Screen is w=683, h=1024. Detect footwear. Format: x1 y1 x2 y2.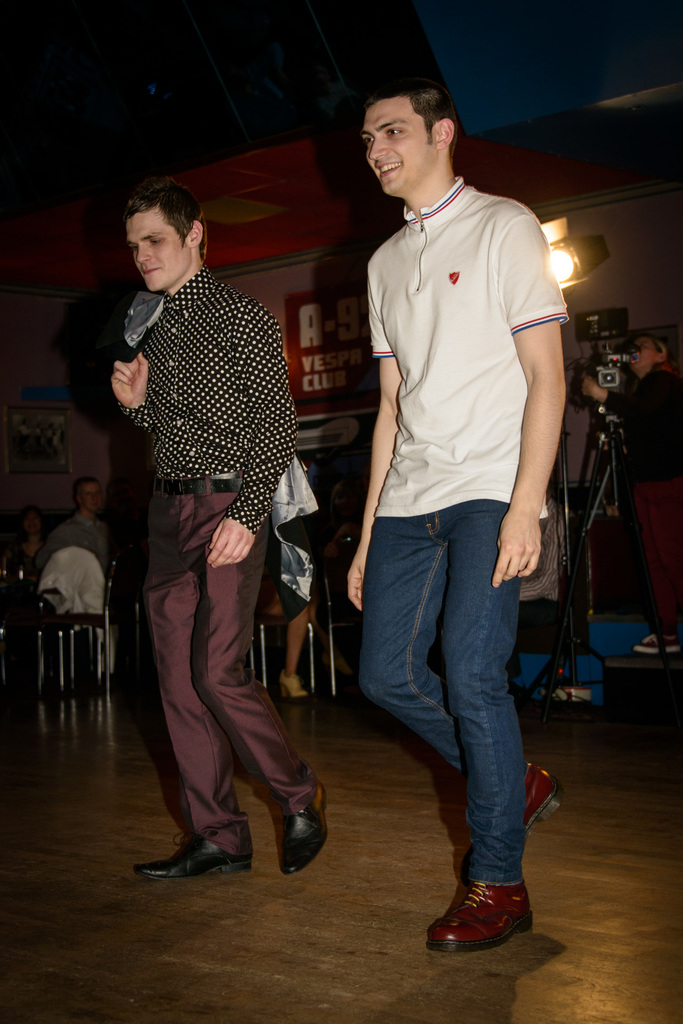
272 669 309 703.
